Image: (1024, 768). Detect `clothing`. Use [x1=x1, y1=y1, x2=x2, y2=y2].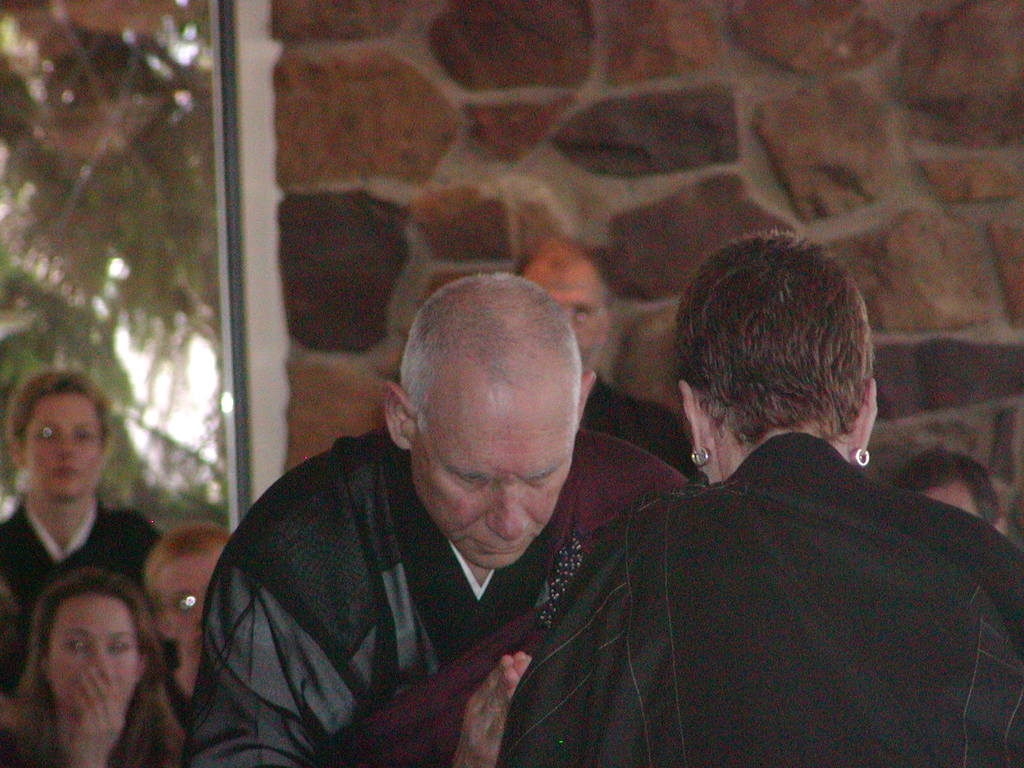
[x1=177, y1=431, x2=692, y2=765].
